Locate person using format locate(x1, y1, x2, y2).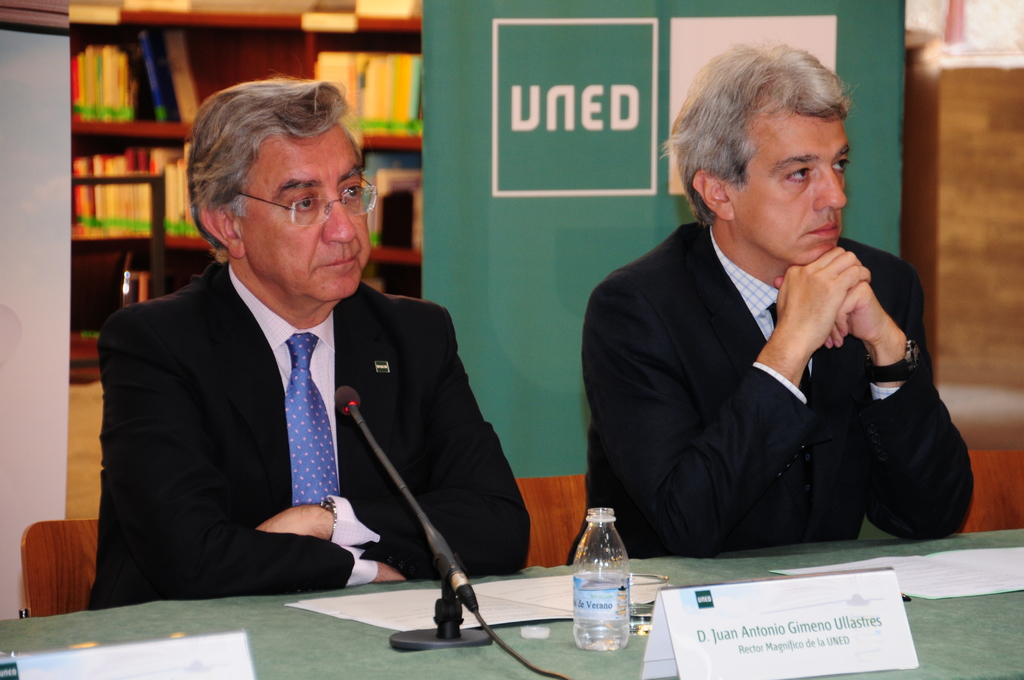
locate(84, 99, 512, 624).
